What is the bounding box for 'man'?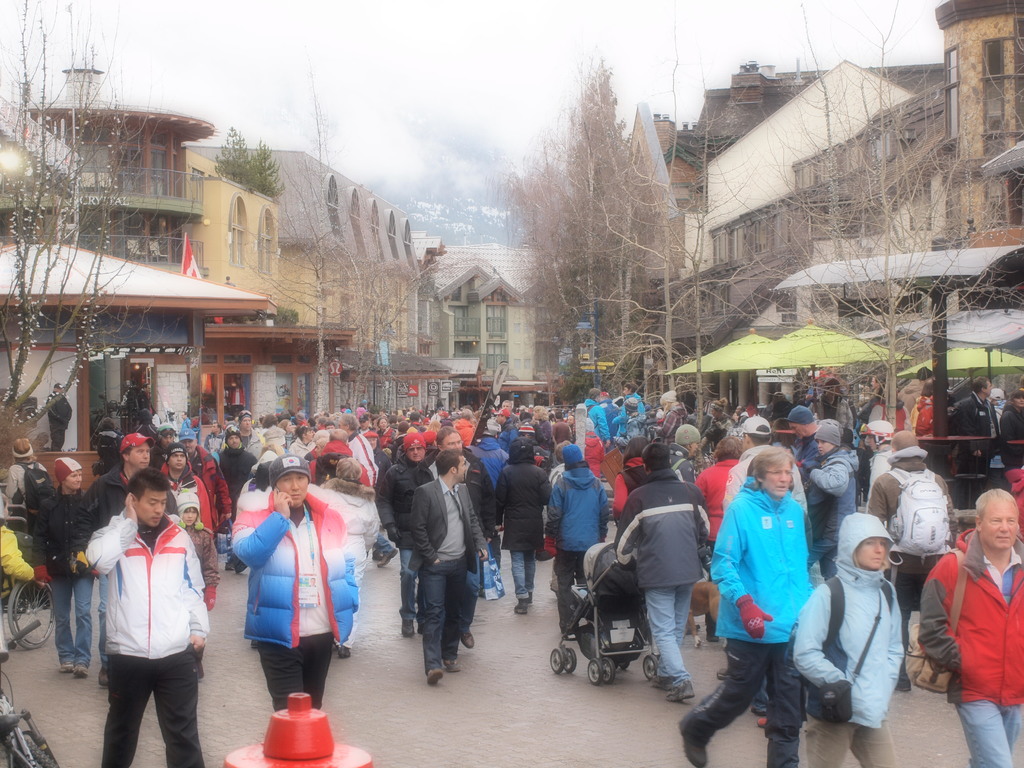
pyautogui.locateOnScreen(96, 435, 153, 692).
